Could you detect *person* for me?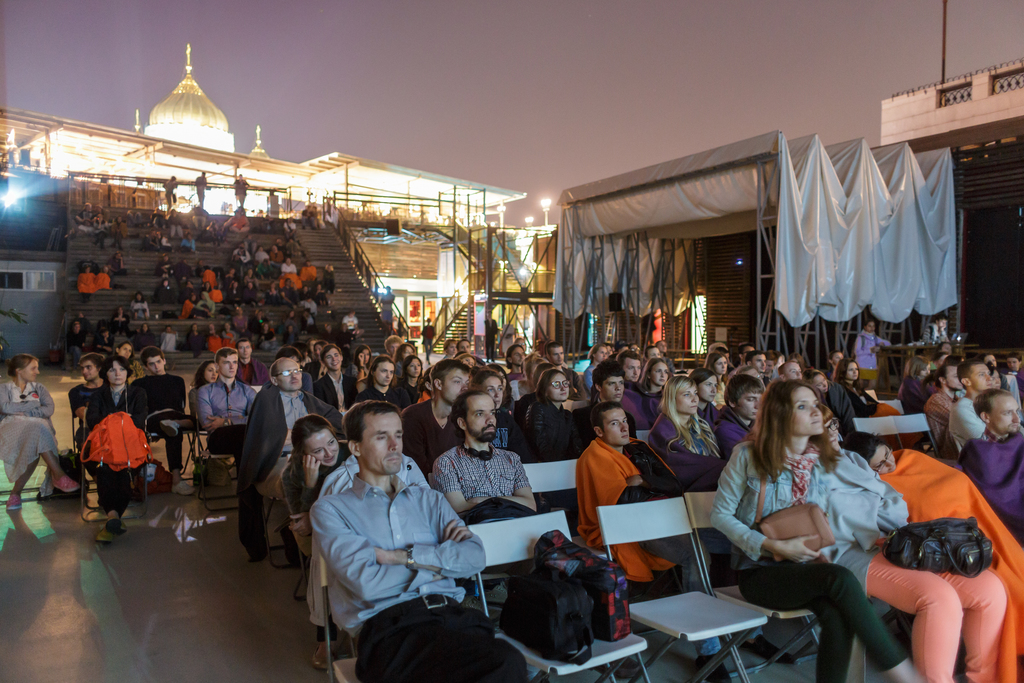
Detection result: [504,342,540,382].
